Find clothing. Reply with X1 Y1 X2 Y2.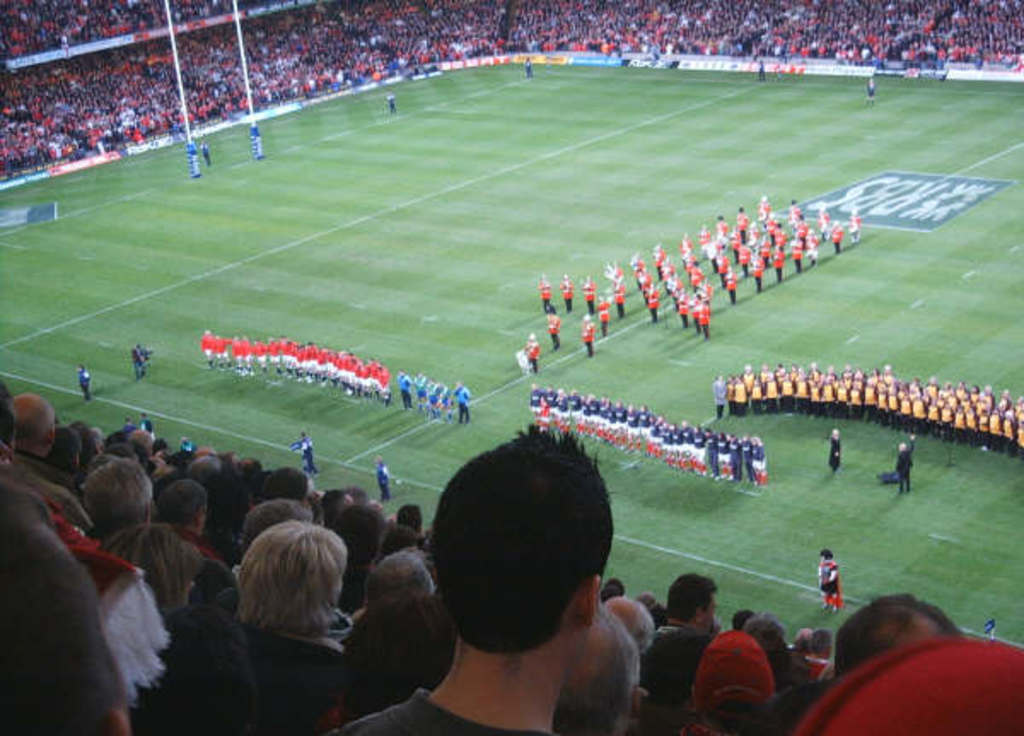
662 622 701 683.
